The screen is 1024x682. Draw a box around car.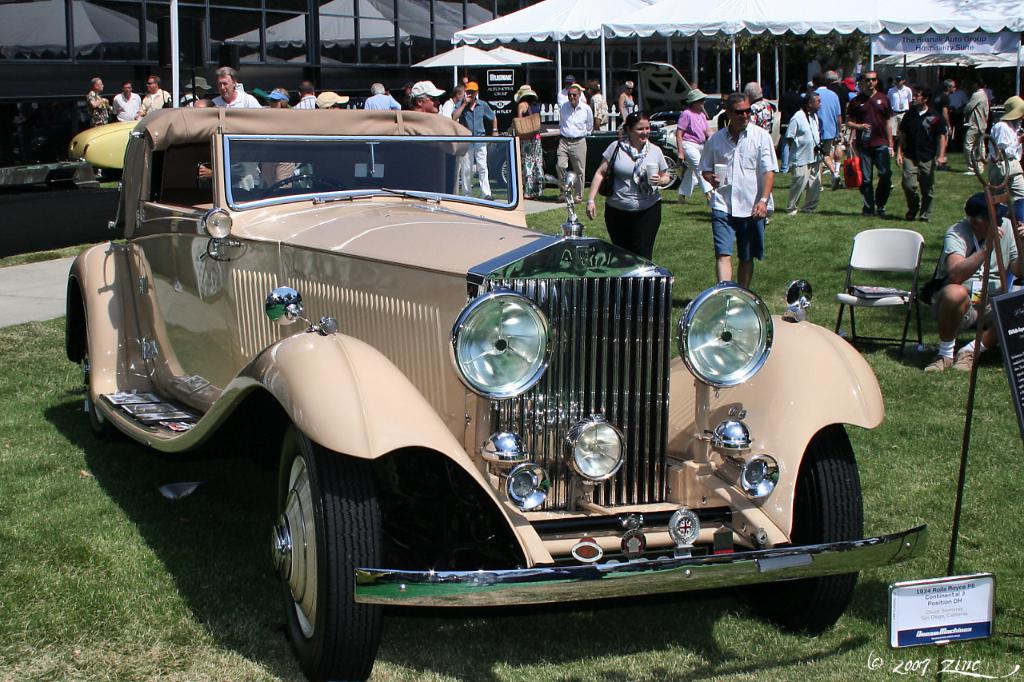
(left=62, top=121, right=136, bottom=175).
